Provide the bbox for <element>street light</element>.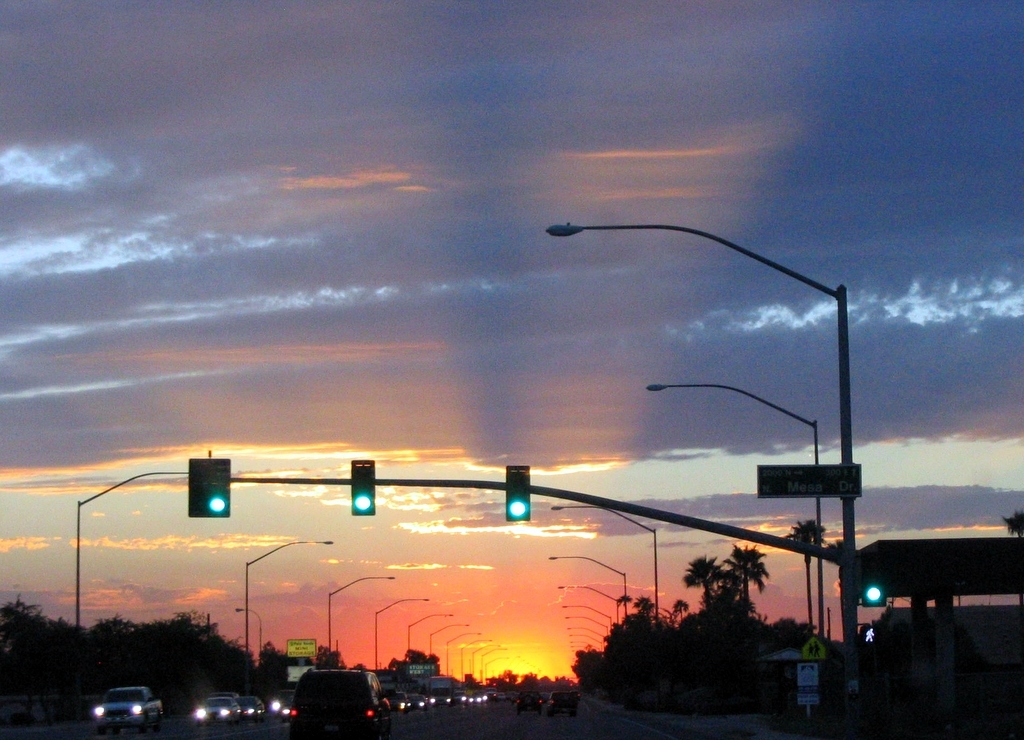
446 631 477 676.
